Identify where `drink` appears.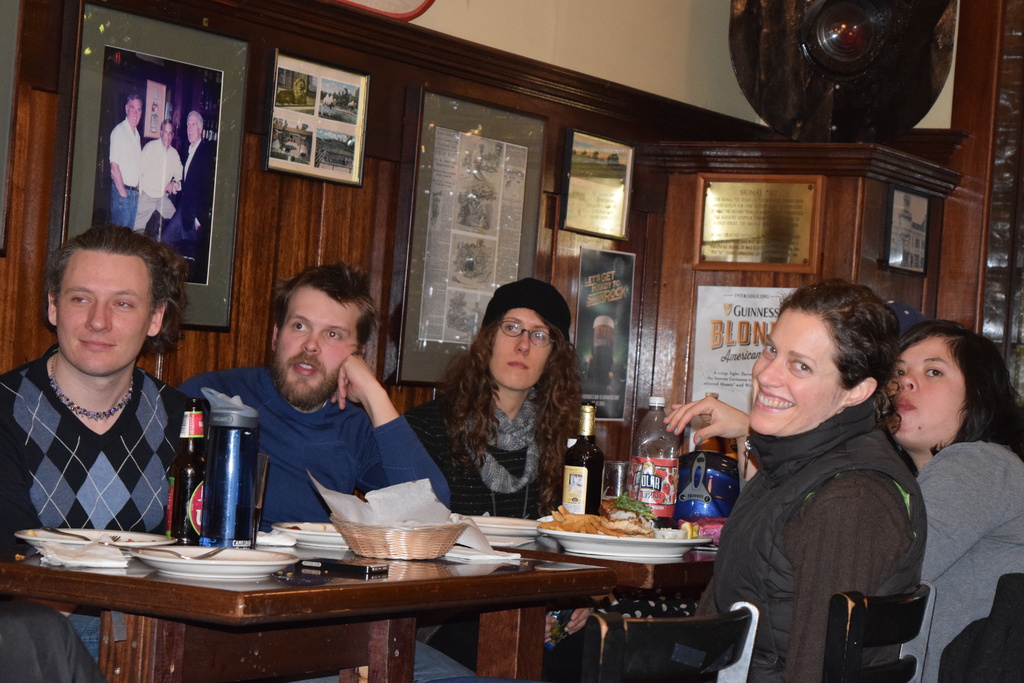
Appears at locate(561, 443, 604, 511).
